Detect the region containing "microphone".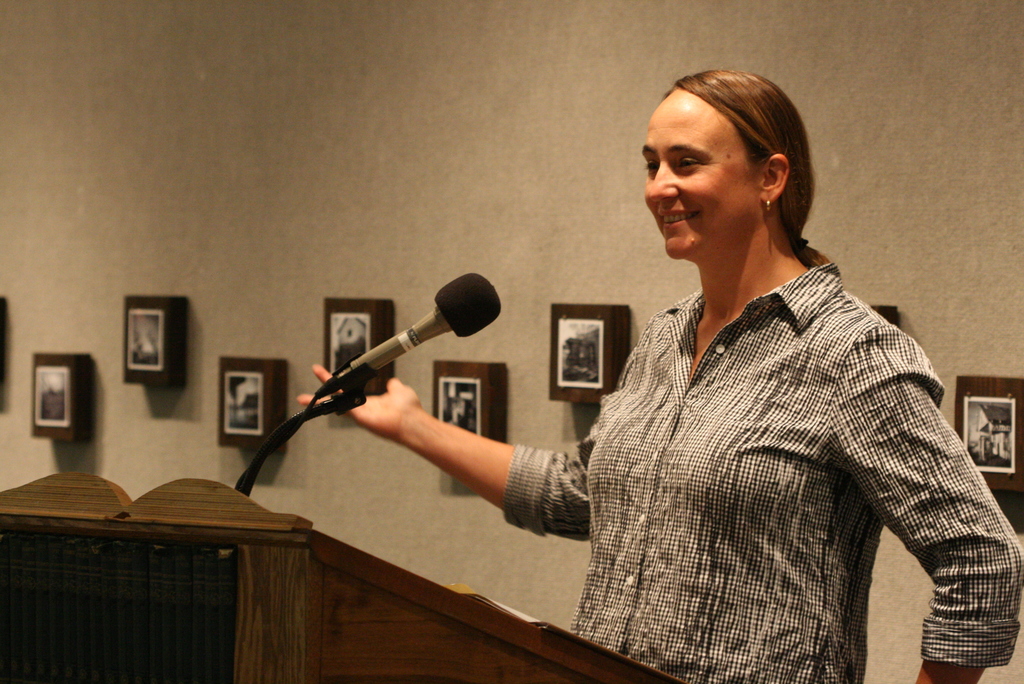
detection(332, 272, 502, 391).
